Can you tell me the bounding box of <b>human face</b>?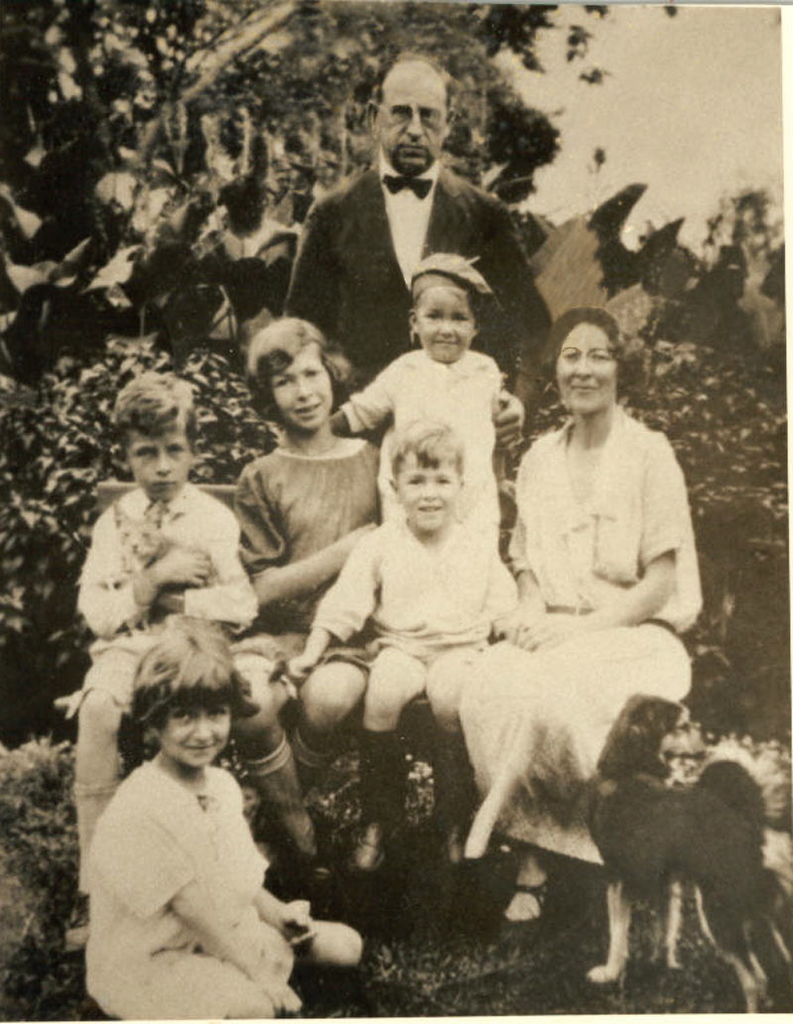
(x1=415, y1=280, x2=474, y2=366).
